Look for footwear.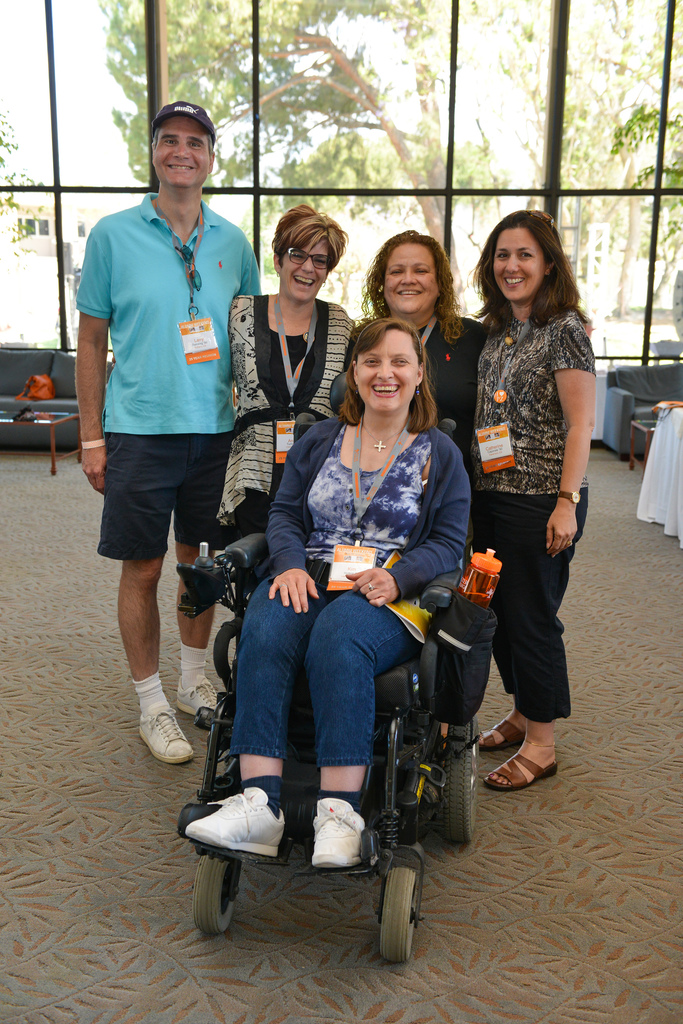
Found: crop(186, 787, 297, 856).
